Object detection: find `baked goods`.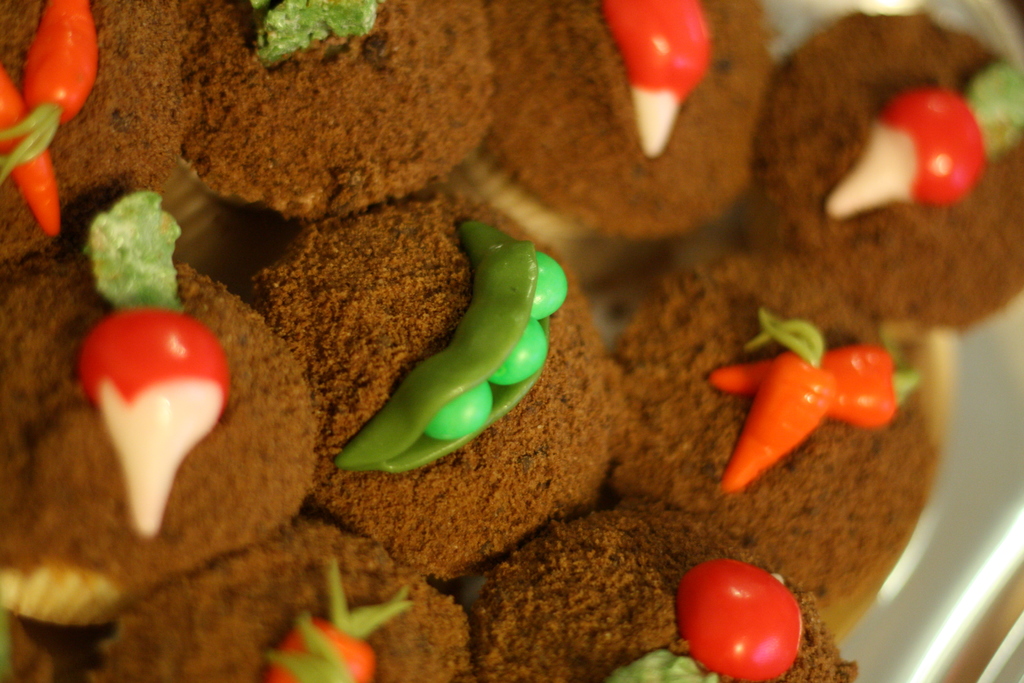
248:190:623:579.
